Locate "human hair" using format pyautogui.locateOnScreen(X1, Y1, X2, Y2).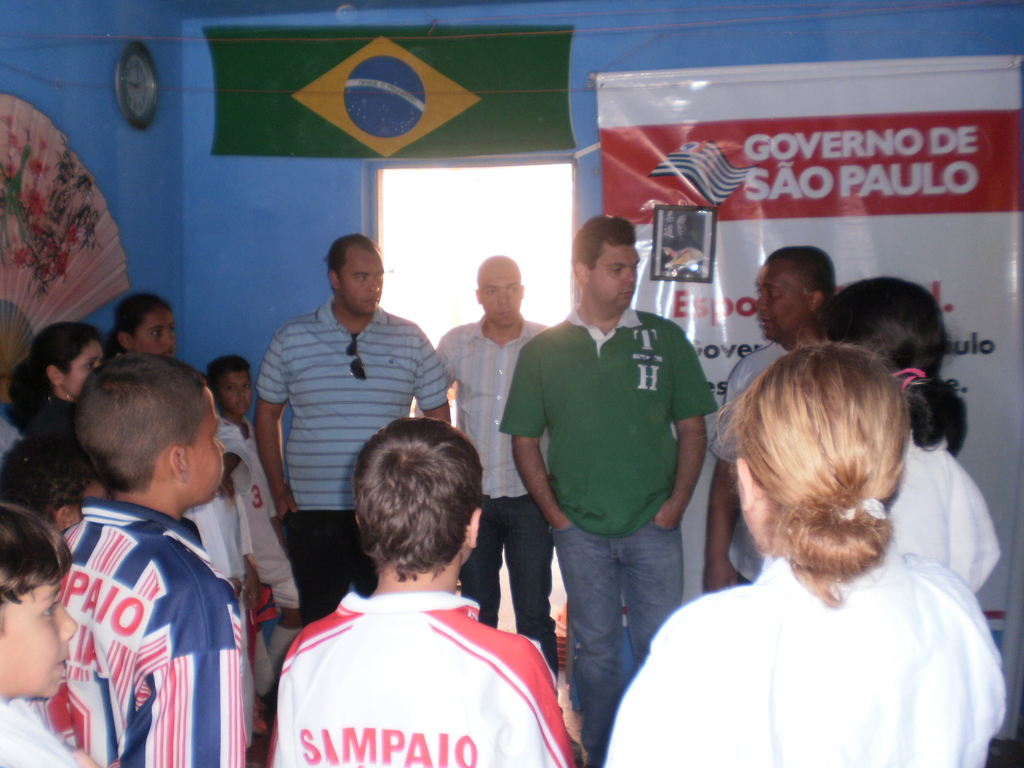
pyautogui.locateOnScreen(573, 214, 636, 280).
